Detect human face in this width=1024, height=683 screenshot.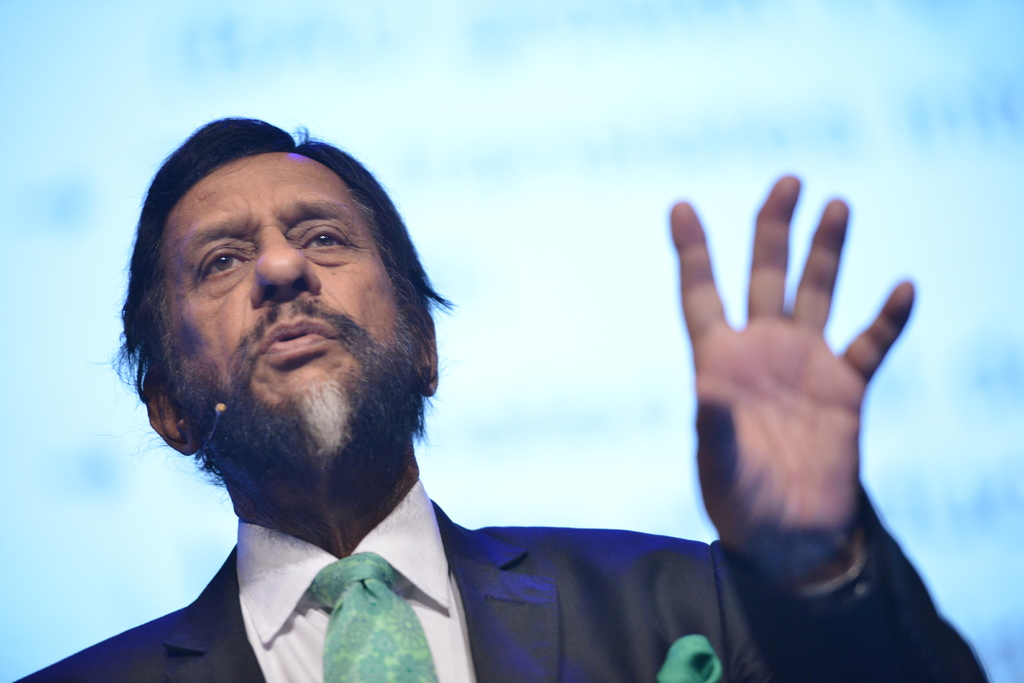
Detection: left=162, top=151, right=420, bottom=473.
